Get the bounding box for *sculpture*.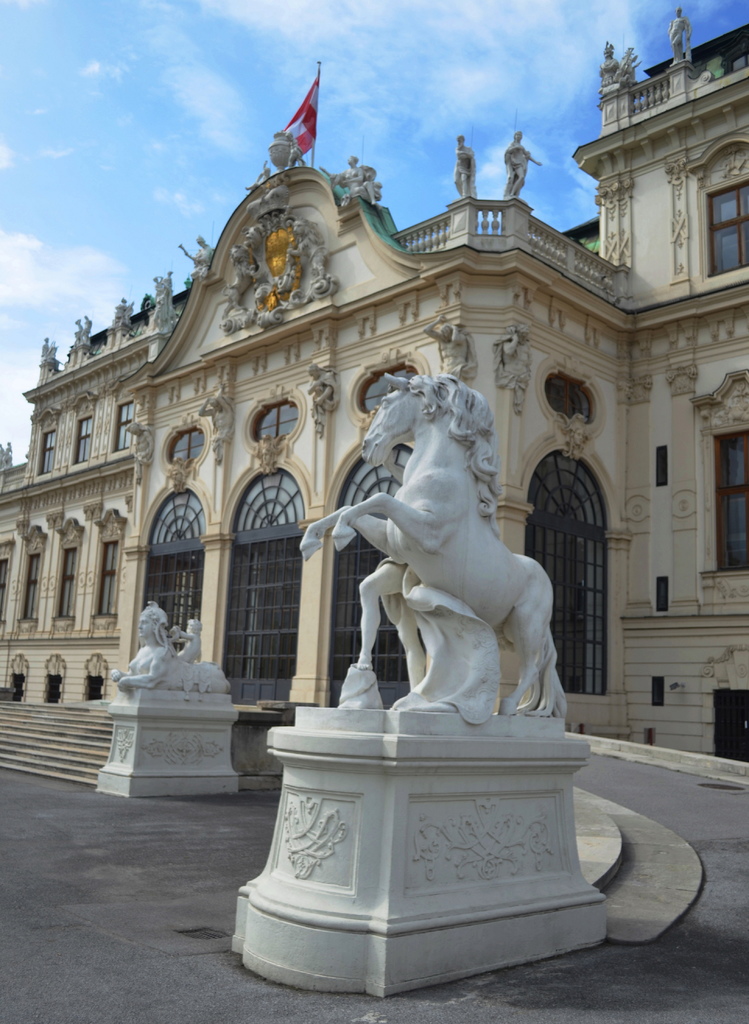
box(269, 223, 342, 319).
